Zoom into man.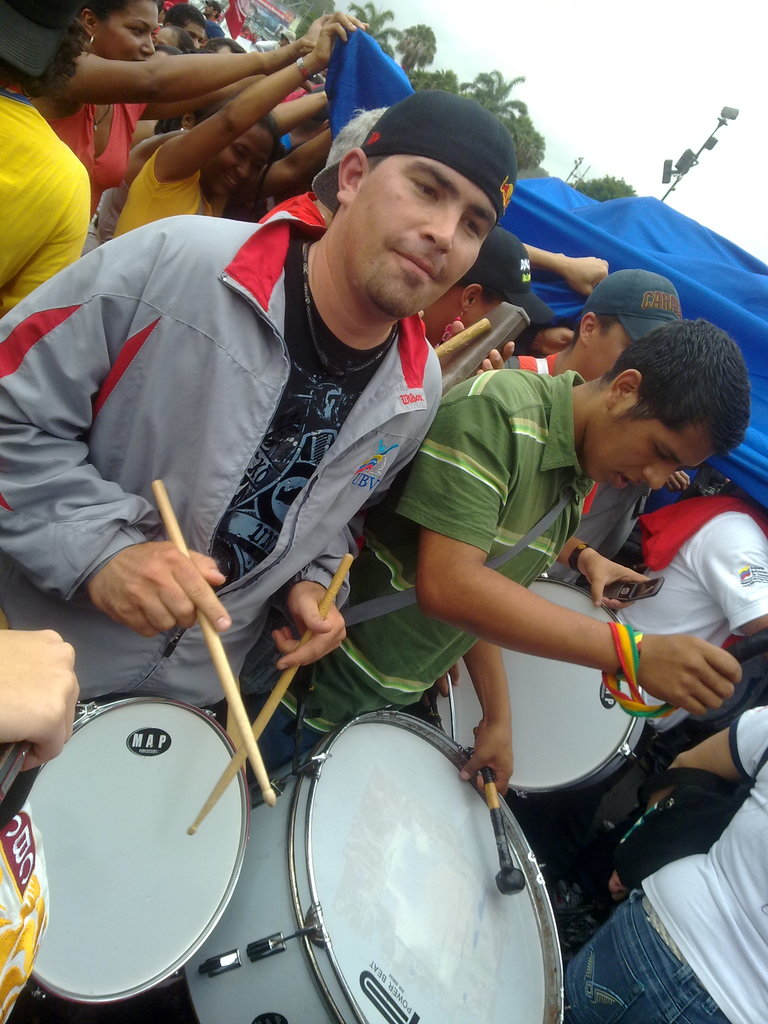
Zoom target: 0/1/89/319.
